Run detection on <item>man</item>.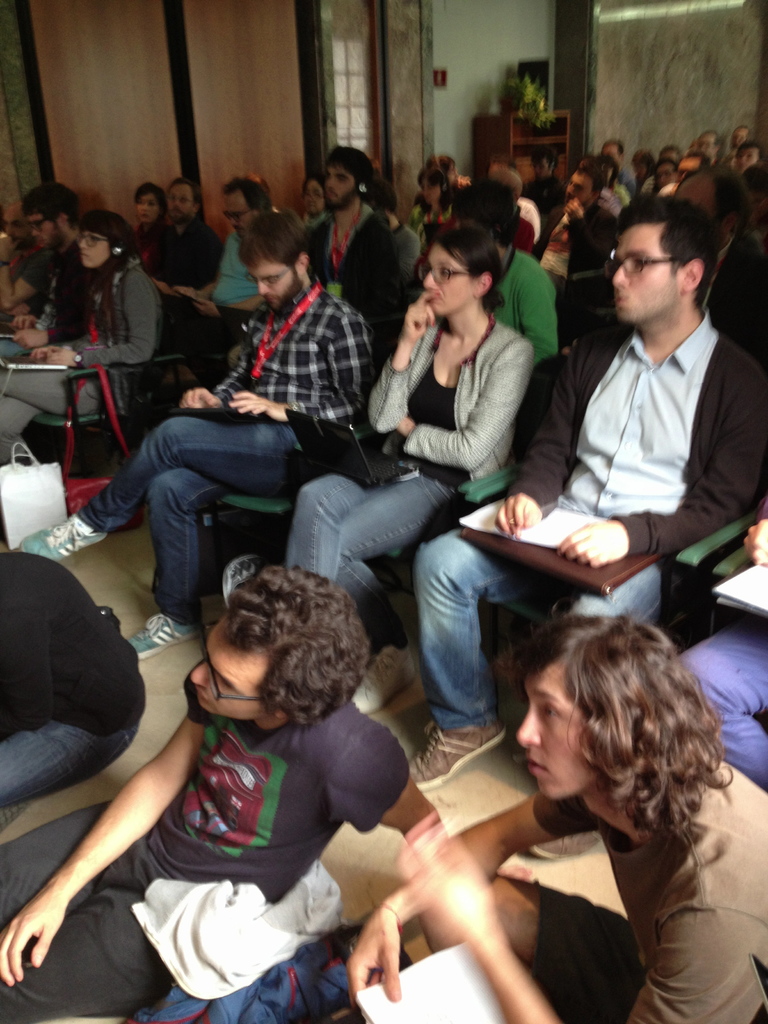
Result: 0,176,95,358.
